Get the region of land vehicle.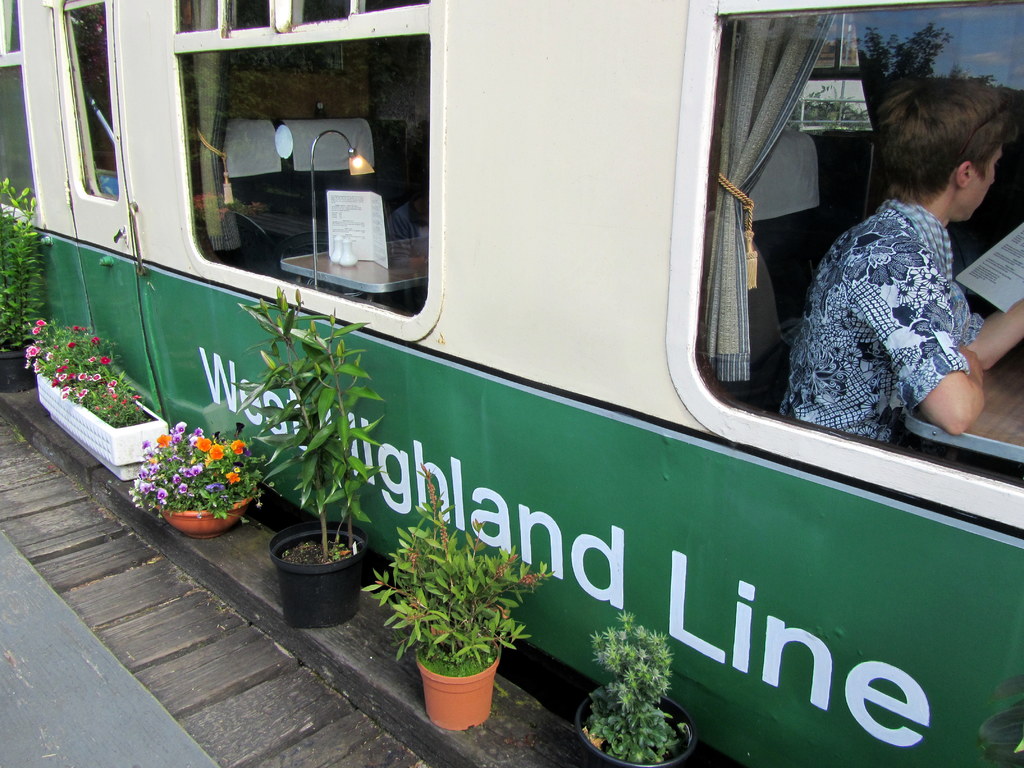
(x1=17, y1=0, x2=1023, y2=767).
